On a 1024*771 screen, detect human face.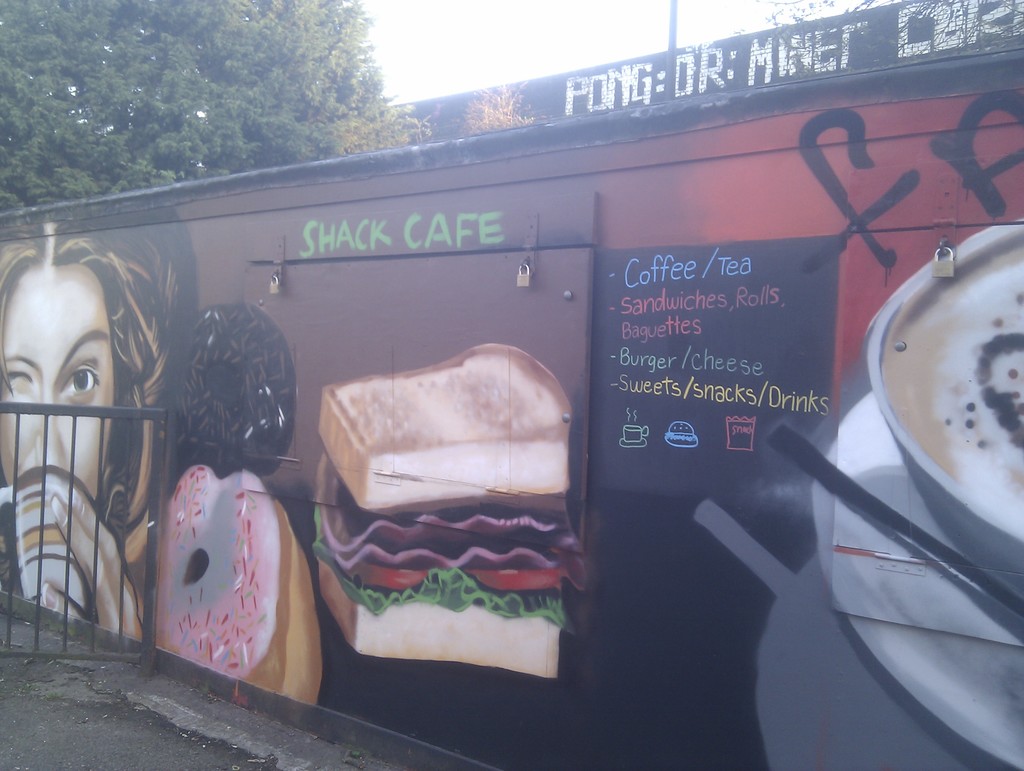
bbox=[0, 259, 126, 515].
